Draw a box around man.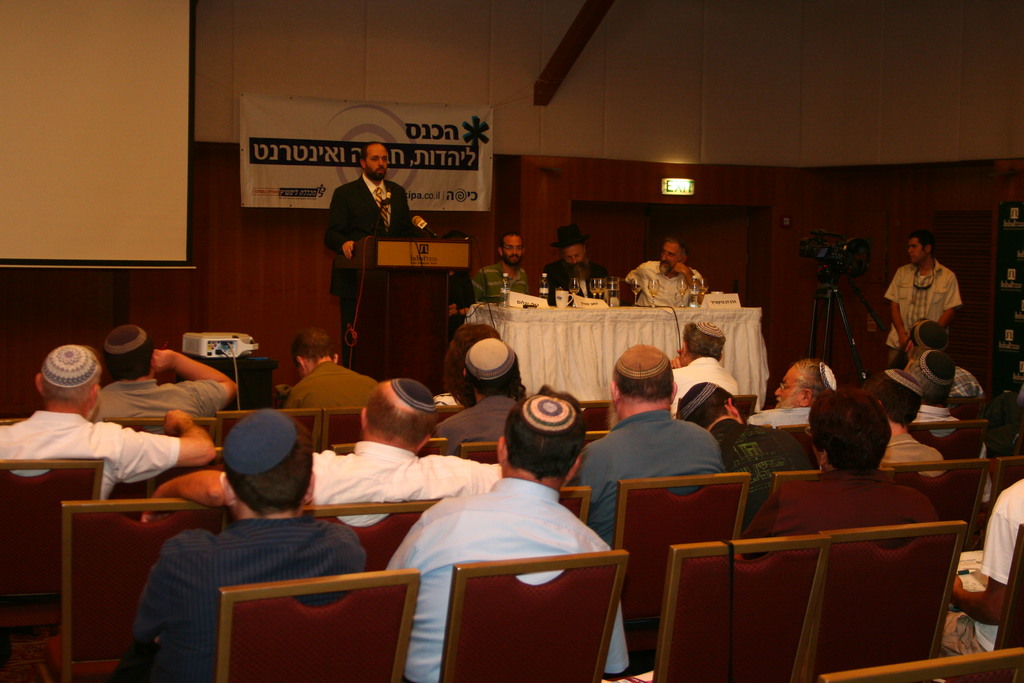
box(140, 374, 534, 533).
